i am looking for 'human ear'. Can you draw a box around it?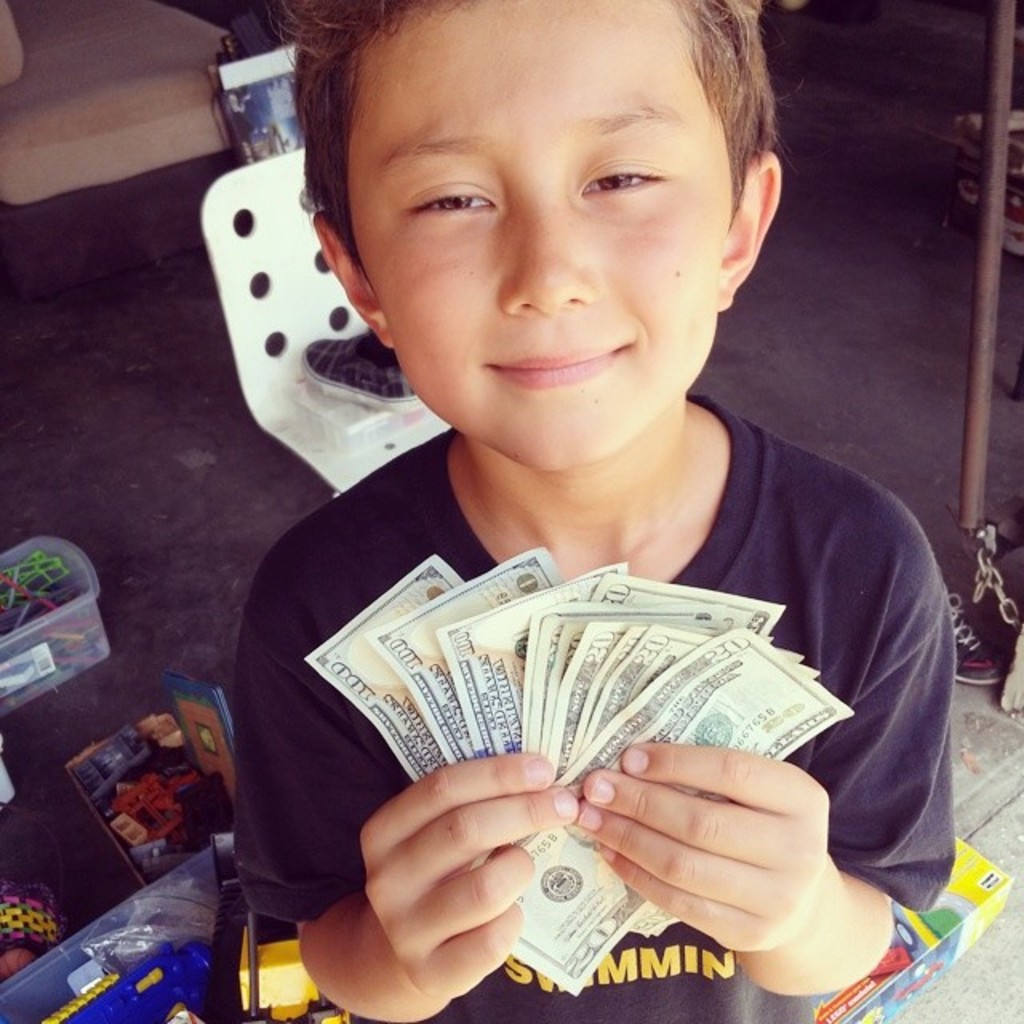
Sure, the bounding box is detection(720, 152, 781, 306).
